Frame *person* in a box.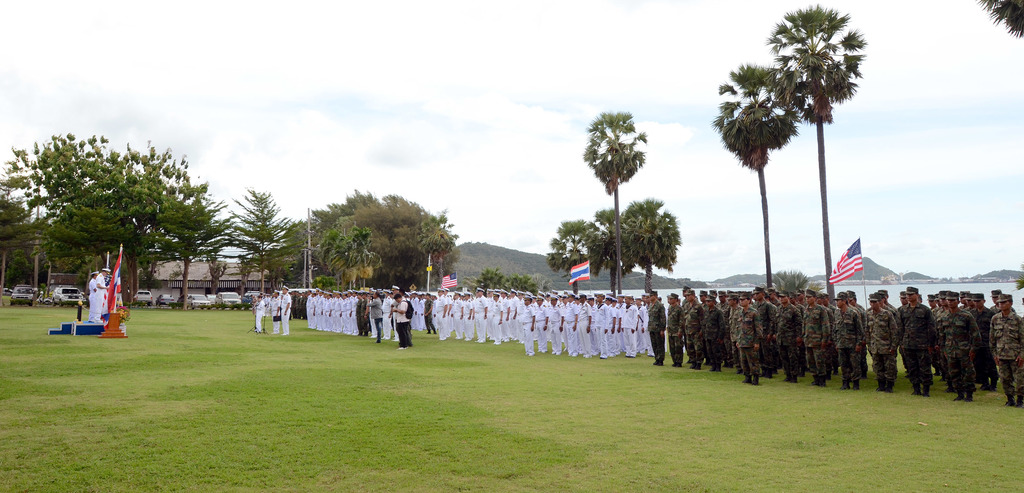
101, 271, 111, 285.
